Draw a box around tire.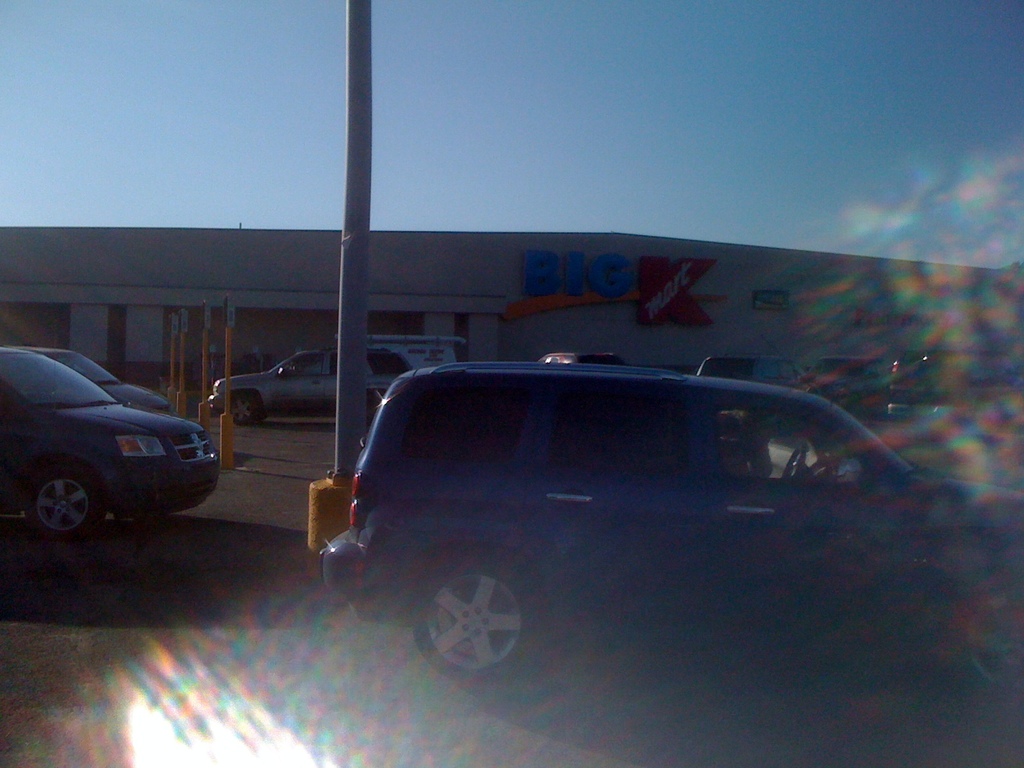
{"left": 957, "top": 579, "right": 1023, "bottom": 694}.
